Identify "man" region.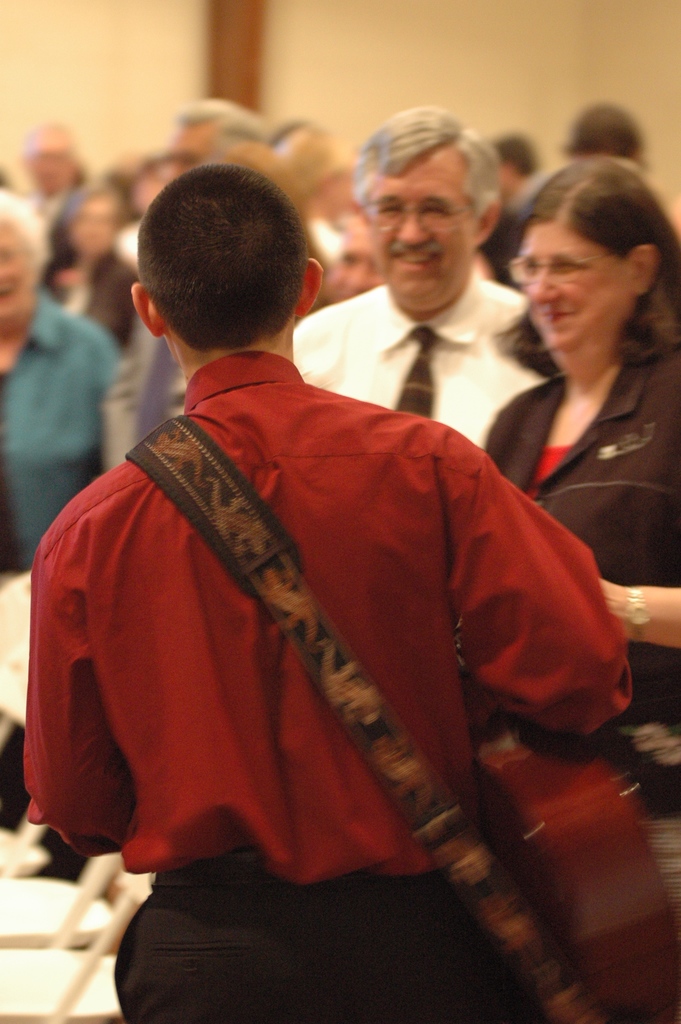
Region: {"x1": 15, "y1": 120, "x2": 80, "y2": 220}.
